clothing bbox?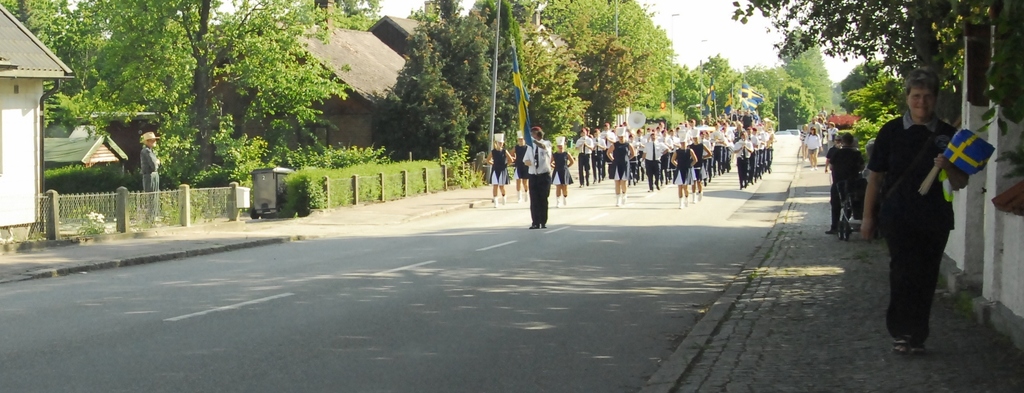
(x1=827, y1=144, x2=863, y2=230)
